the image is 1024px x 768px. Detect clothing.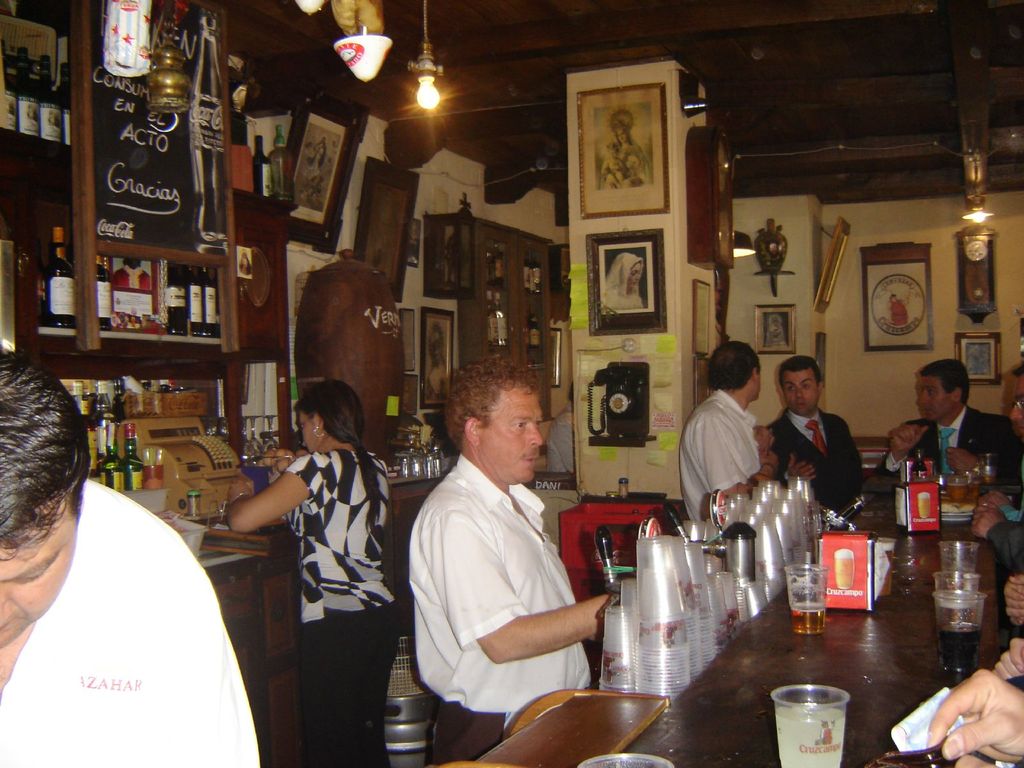
Detection: (675,388,769,520).
